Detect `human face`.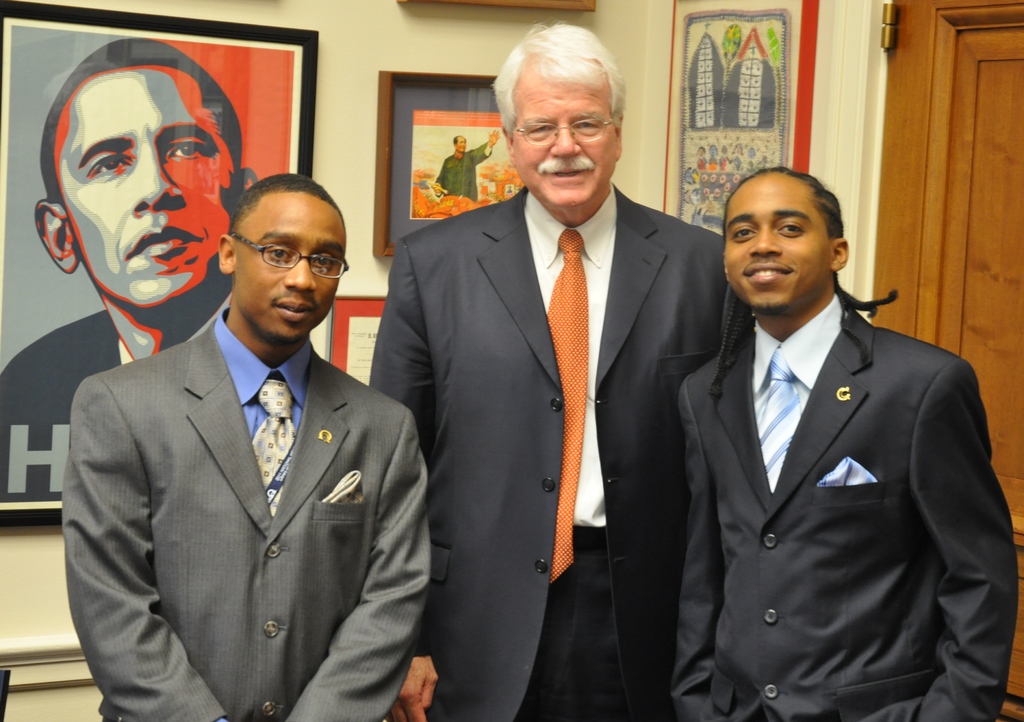
Detected at (x1=509, y1=60, x2=619, y2=204).
